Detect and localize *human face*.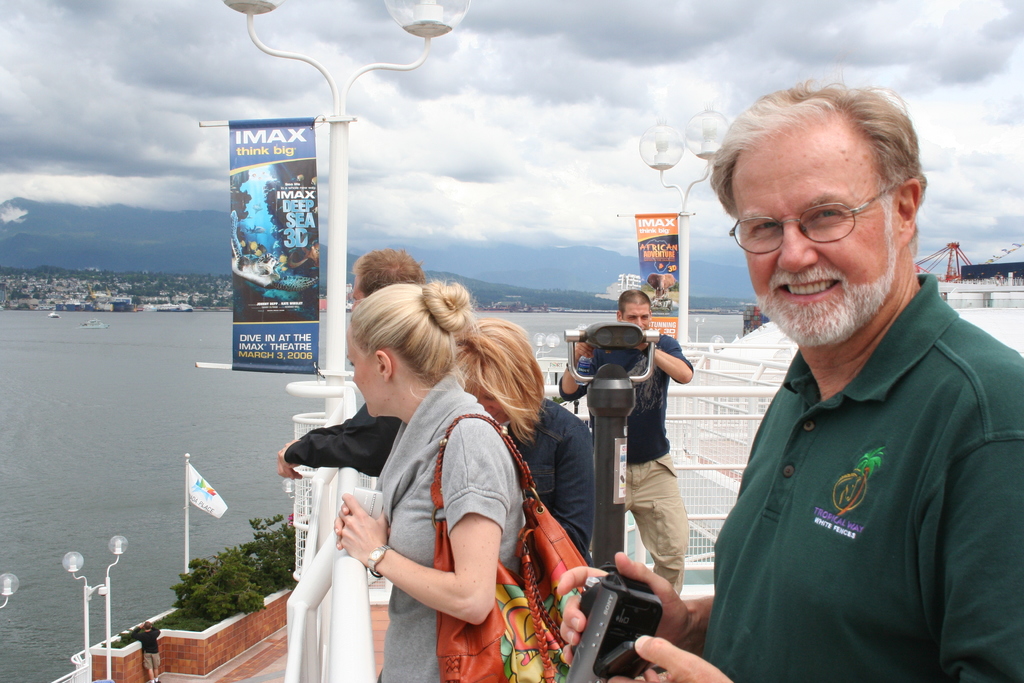
Localized at 622, 304, 648, 326.
